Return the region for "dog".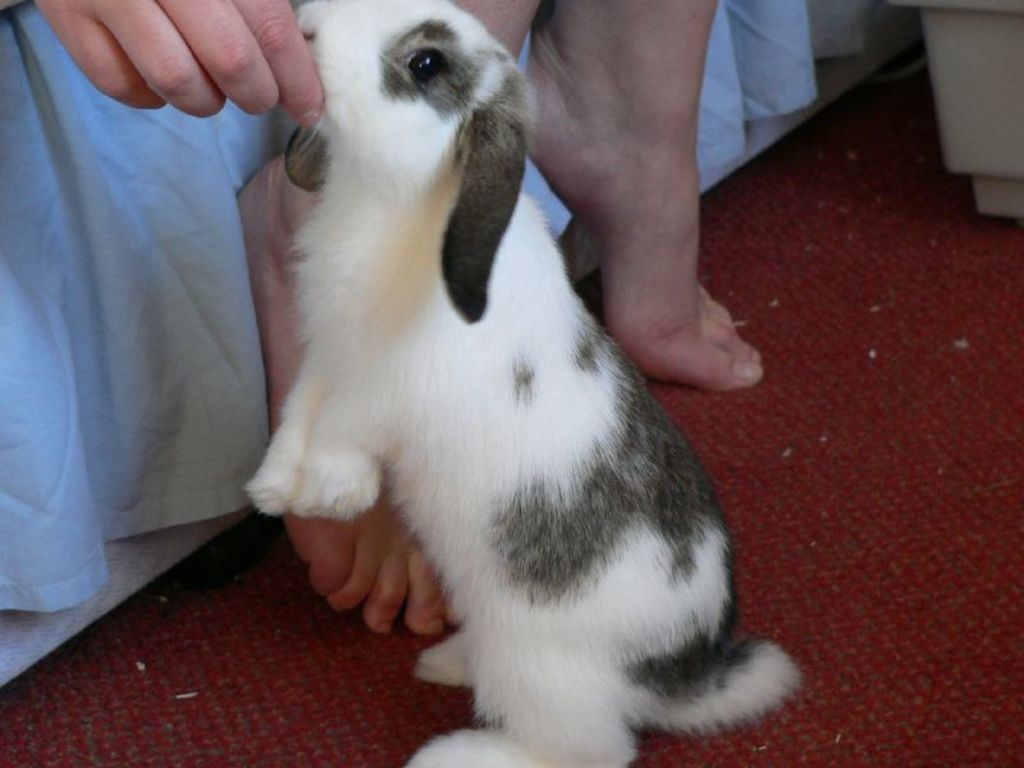
BBox(239, 0, 804, 767).
